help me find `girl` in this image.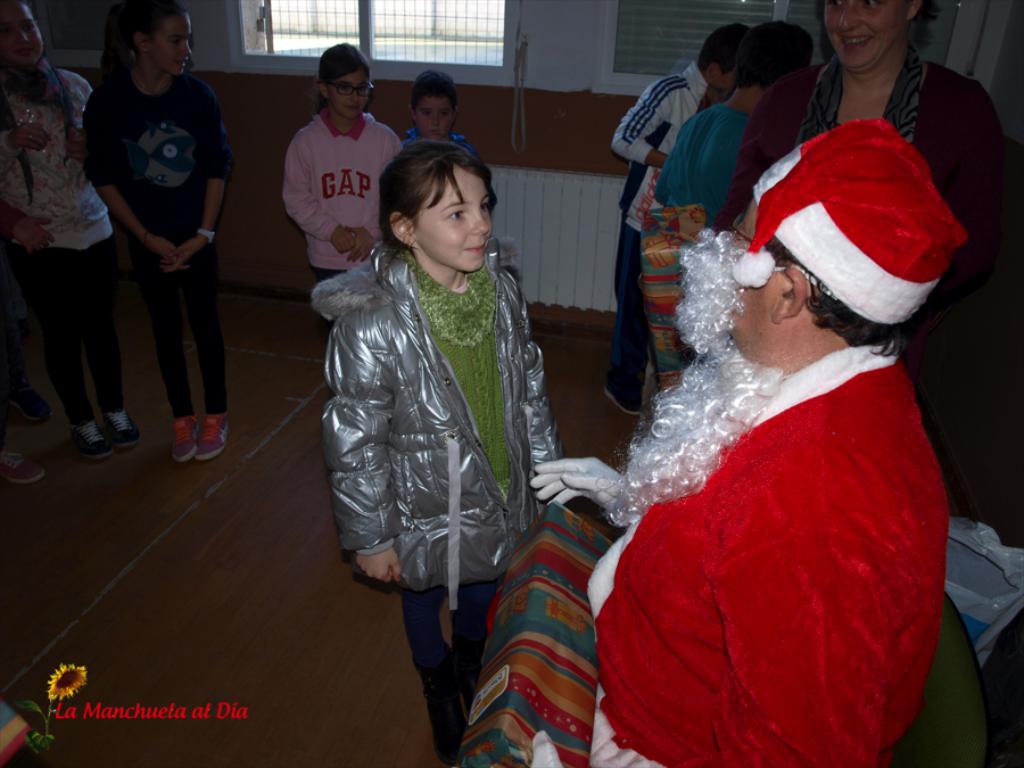
Found it: bbox=[85, 2, 229, 456].
